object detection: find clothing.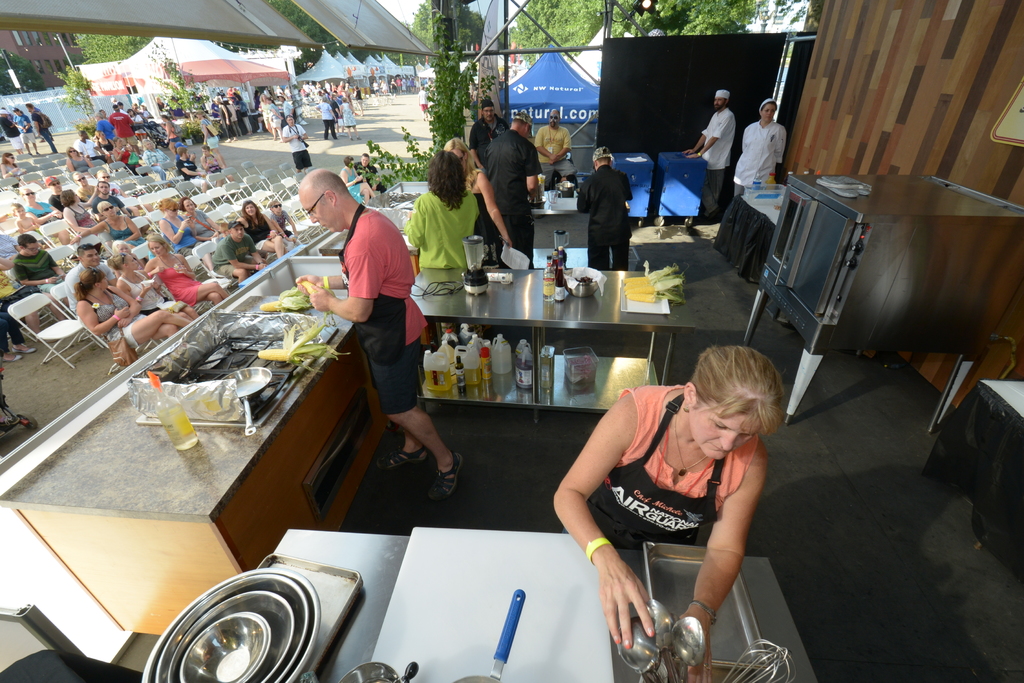
BBox(471, 190, 501, 268).
